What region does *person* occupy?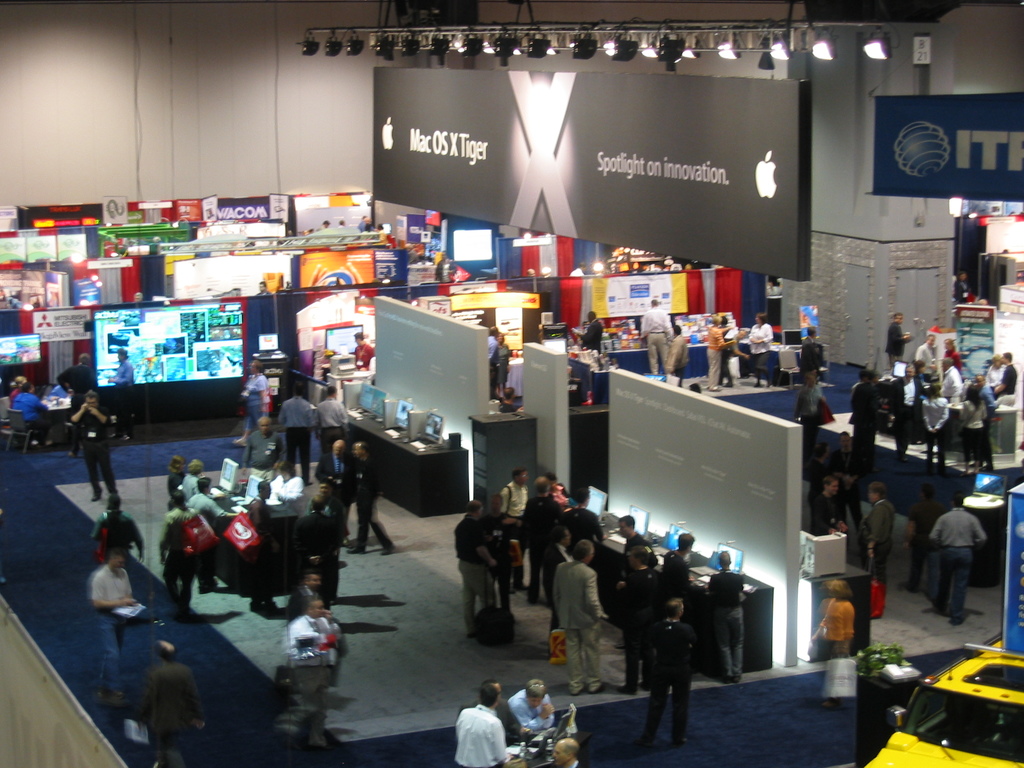
{"left": 521, "top": 467, "right": 566, "bottom": 601}.
